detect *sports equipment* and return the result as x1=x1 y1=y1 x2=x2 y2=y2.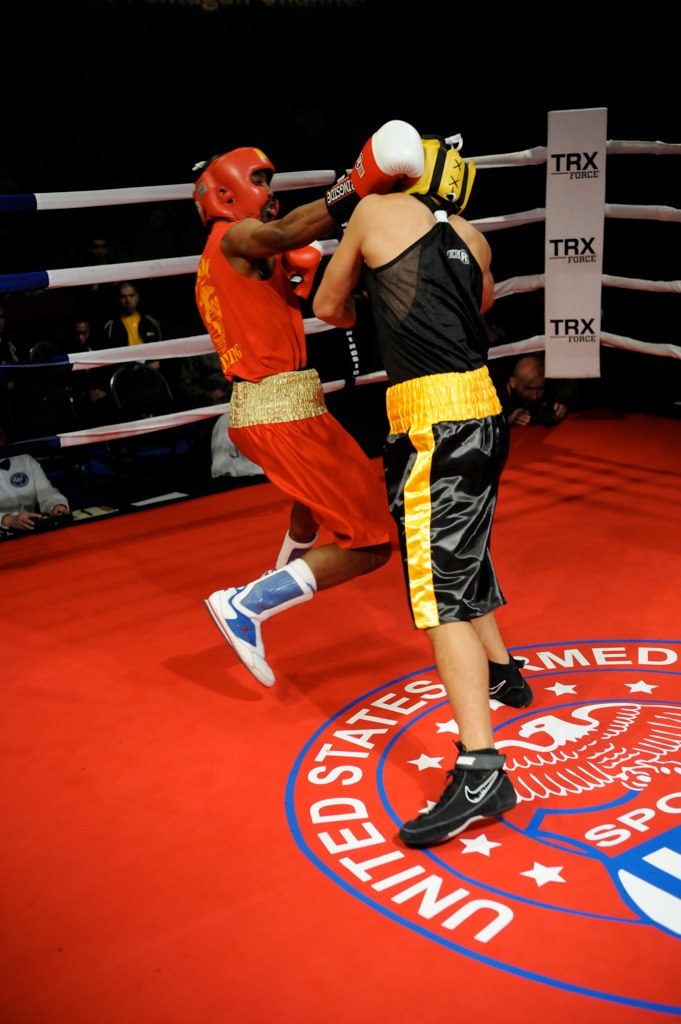
x1=197 y1=148 x2=282 y2=228.
